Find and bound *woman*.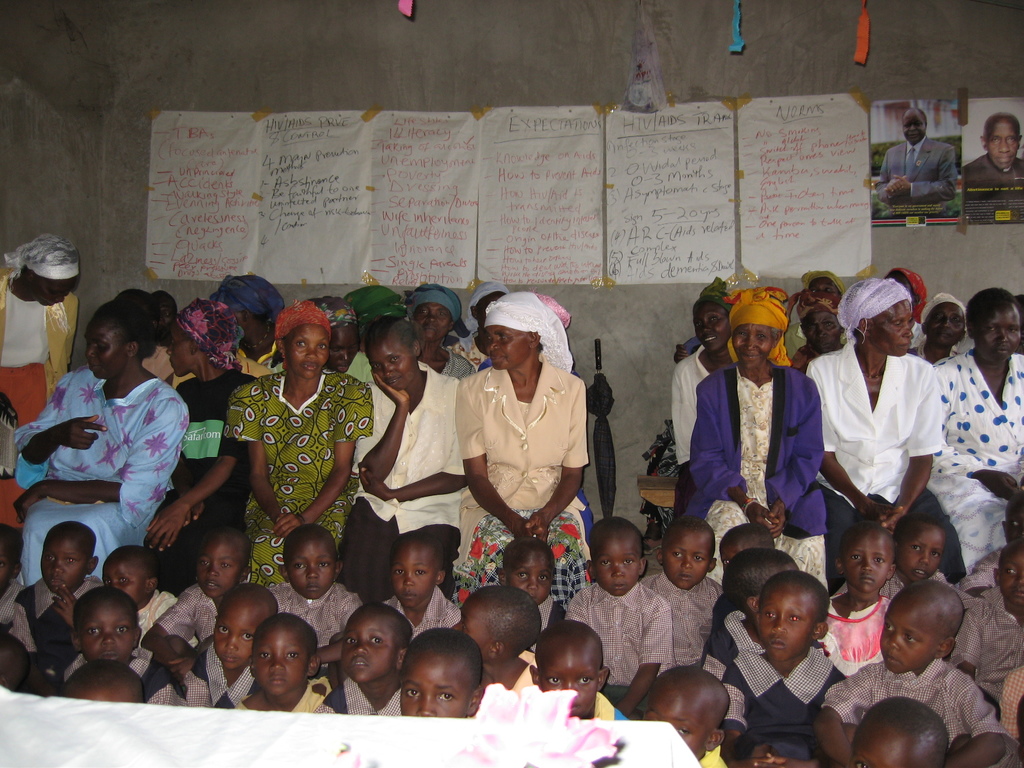
Bound: bbox=[345, 320, 476, 610].
